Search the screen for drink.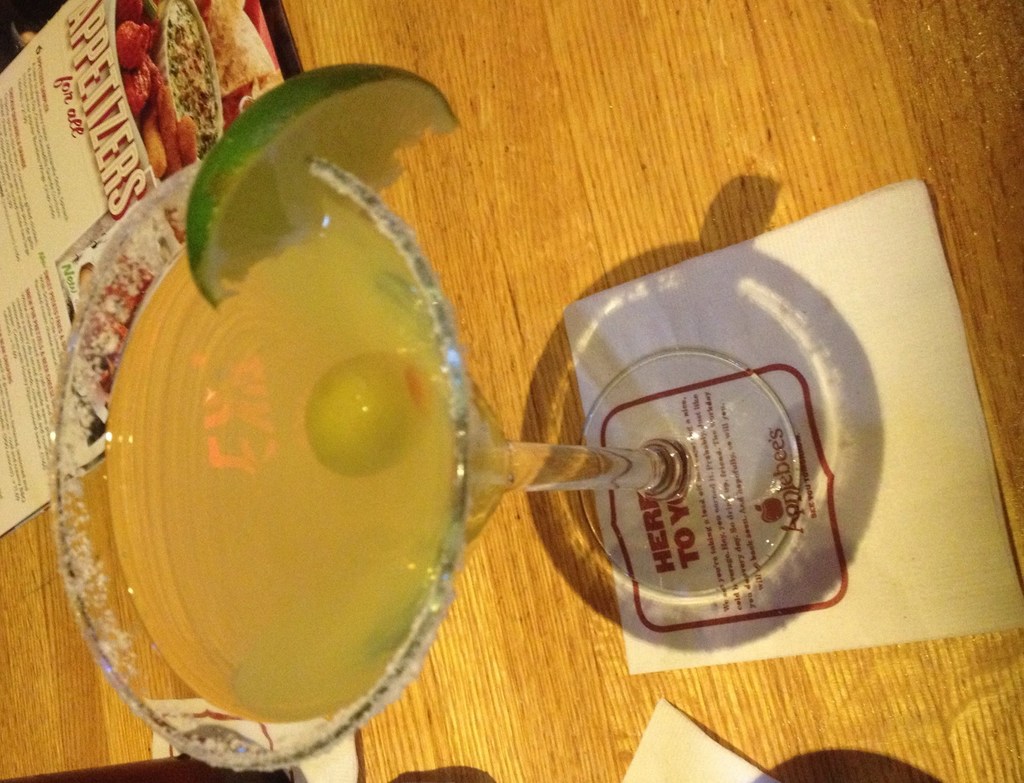
Found at (x1=111, y1=195, x2=452, y2=723).
